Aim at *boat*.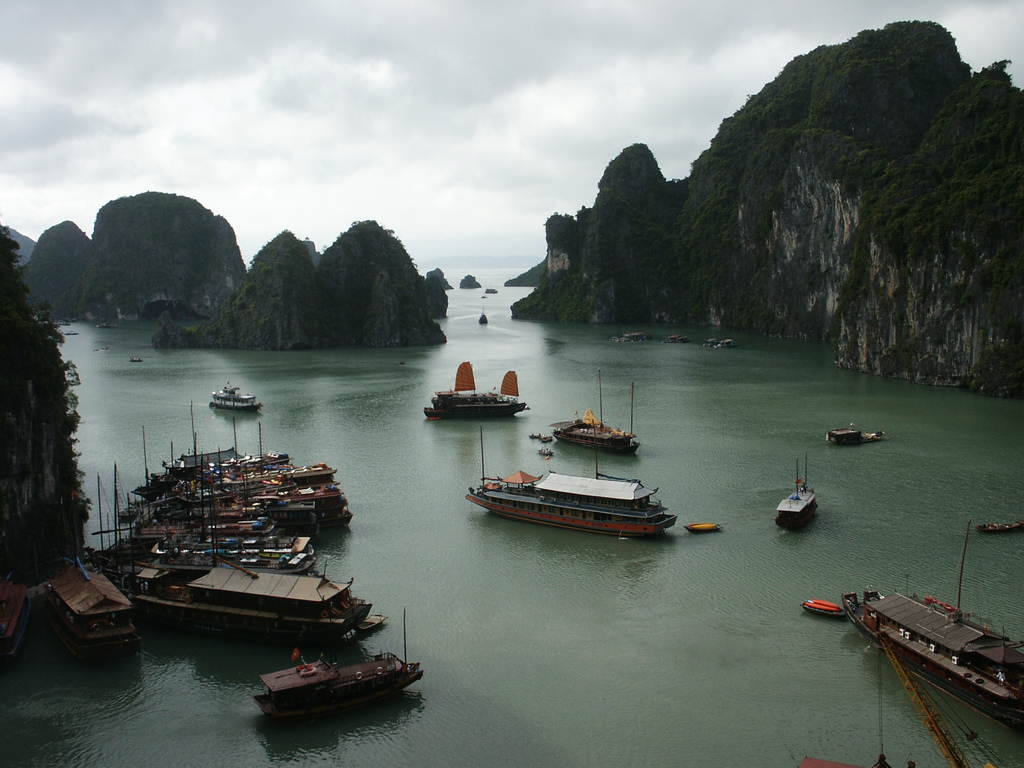
Aimed at <bbox>820, 428, 879, 439</bbox>.
